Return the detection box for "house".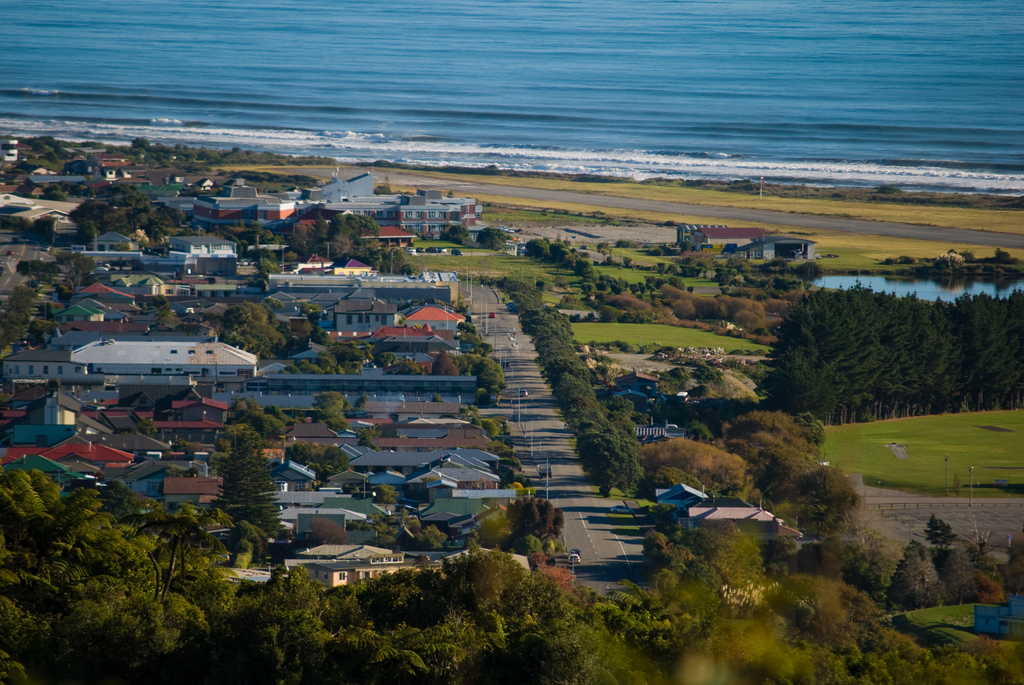
locate(343, 218, 414, 252).
